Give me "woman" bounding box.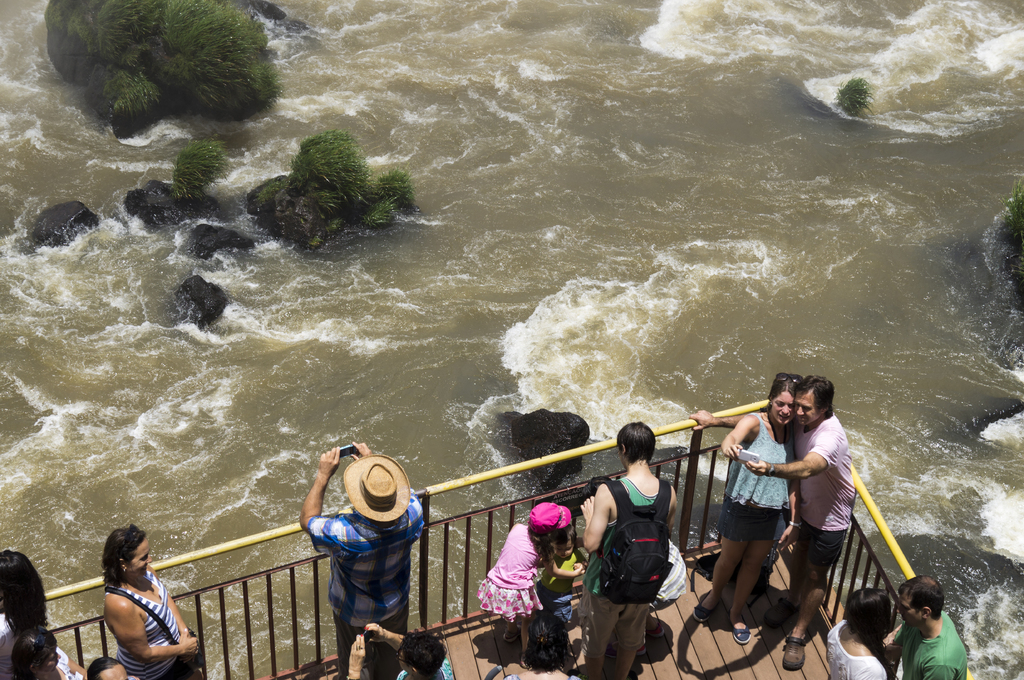
locate(719, 371, 804, 644).
